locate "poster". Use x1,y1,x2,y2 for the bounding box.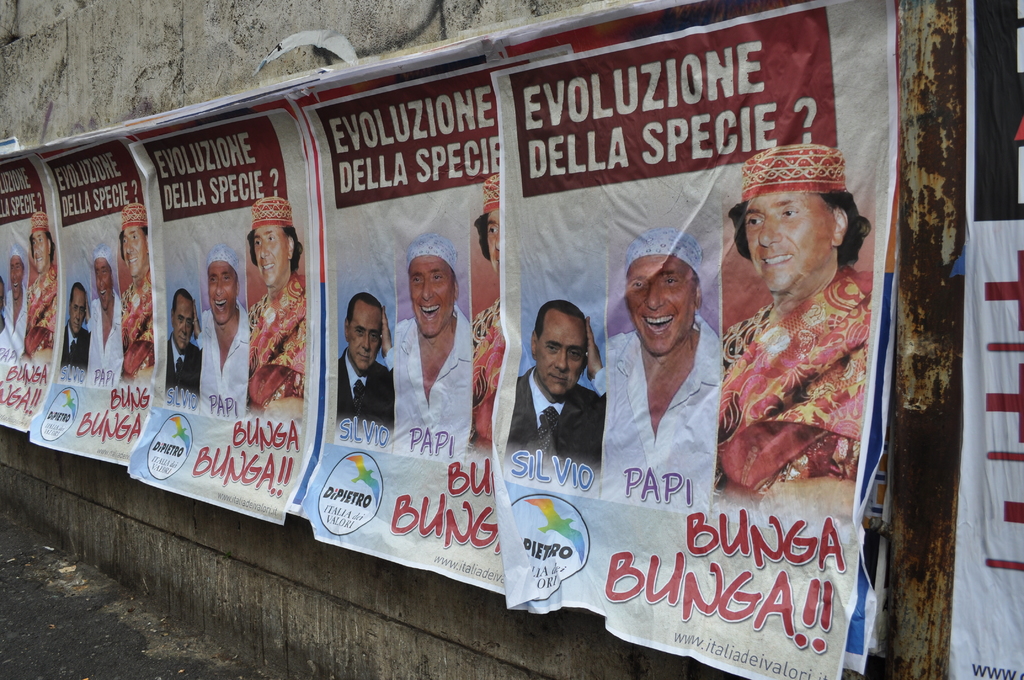
128,118,301,524.
